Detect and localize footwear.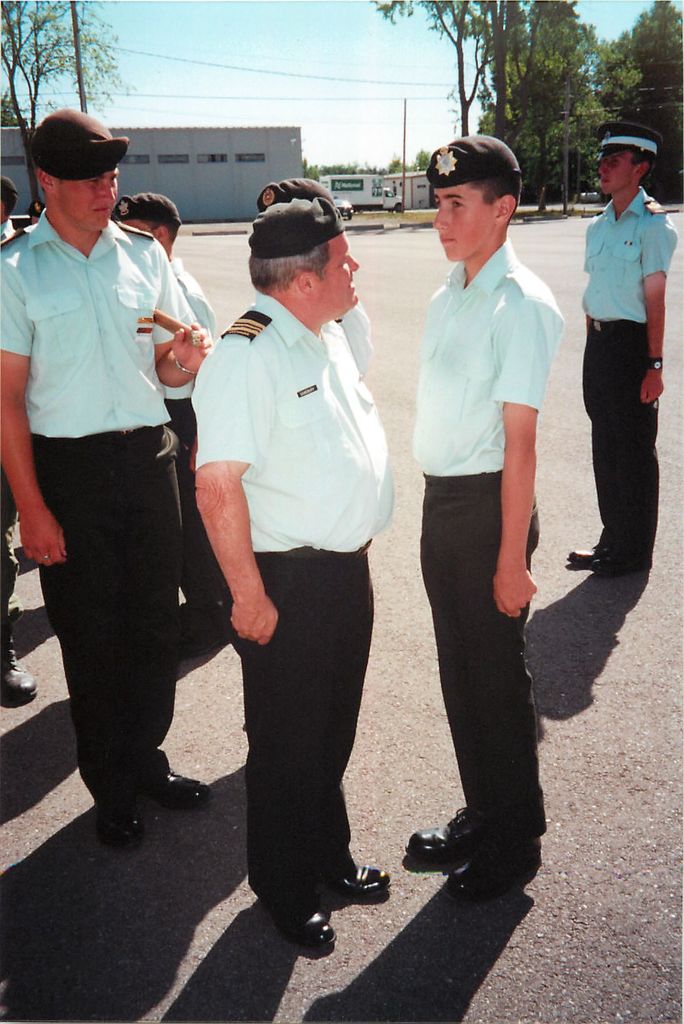
Localized at 147 769 206 806.
